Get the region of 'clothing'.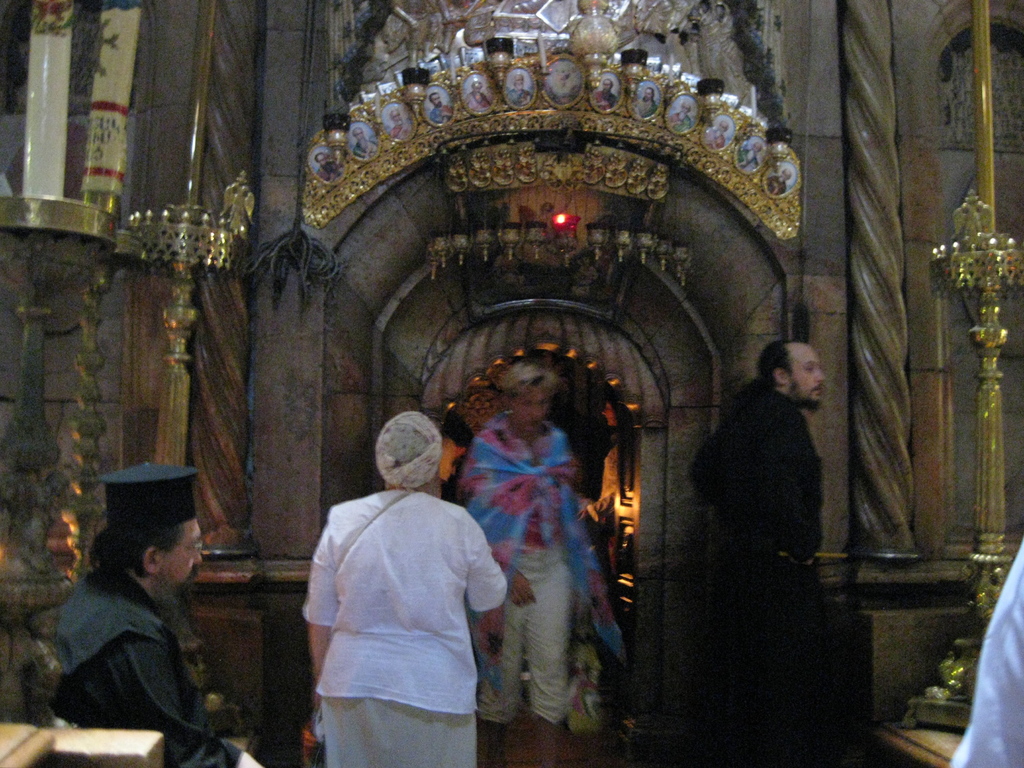
{"left": 295, "top": 455, "right": 504, "bottom": 749}.
